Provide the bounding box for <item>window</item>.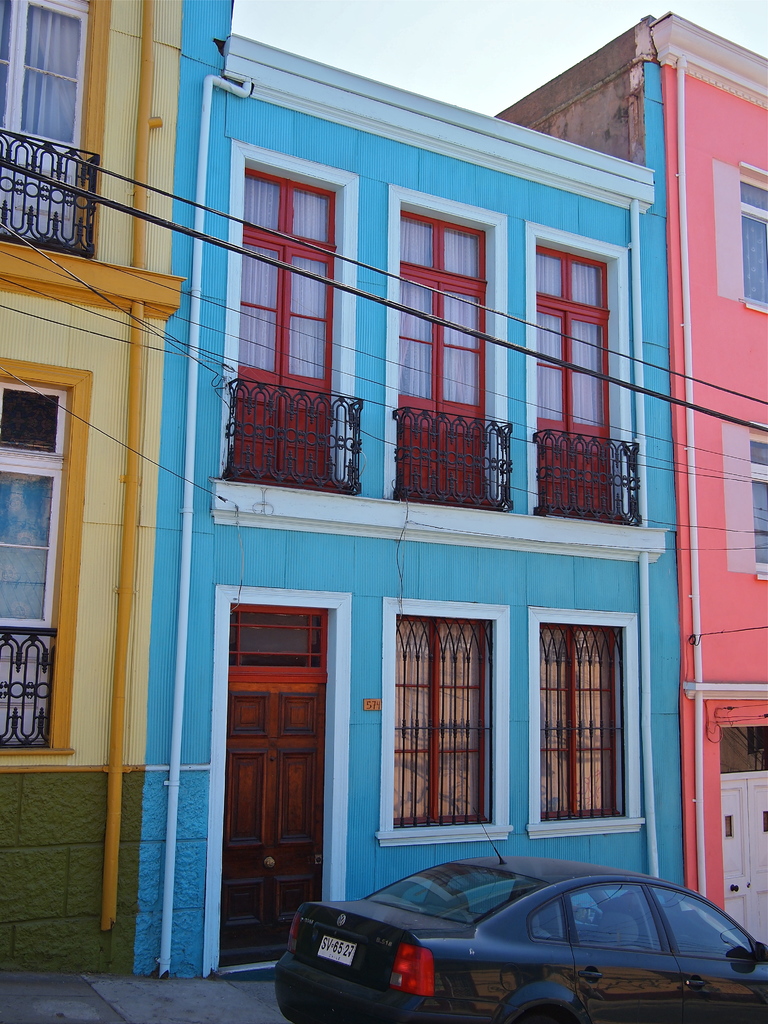
rect(529, 611, 648, 840).
